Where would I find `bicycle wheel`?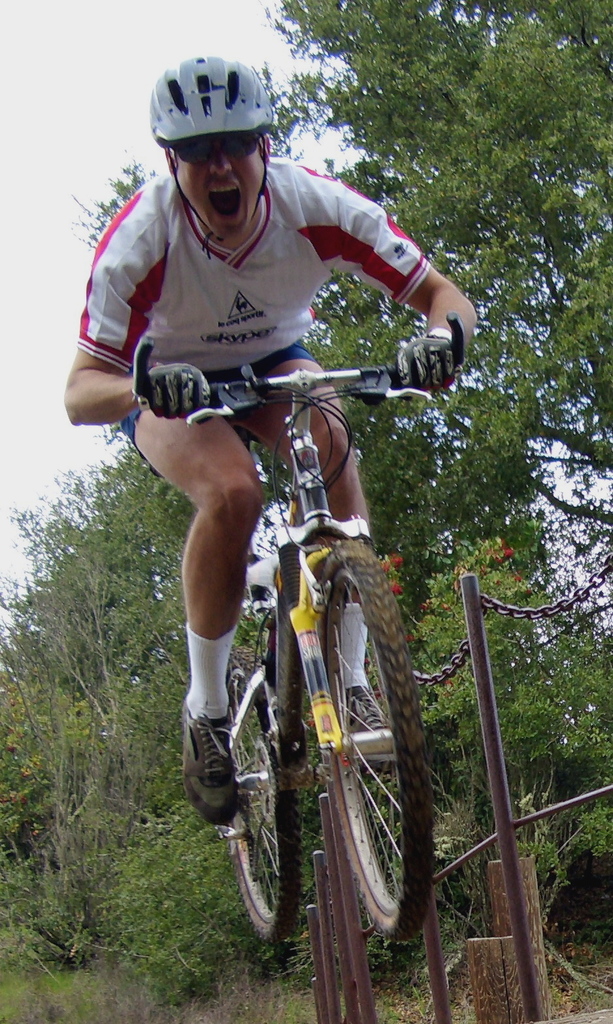
At box(208, 562, 427, 967).
